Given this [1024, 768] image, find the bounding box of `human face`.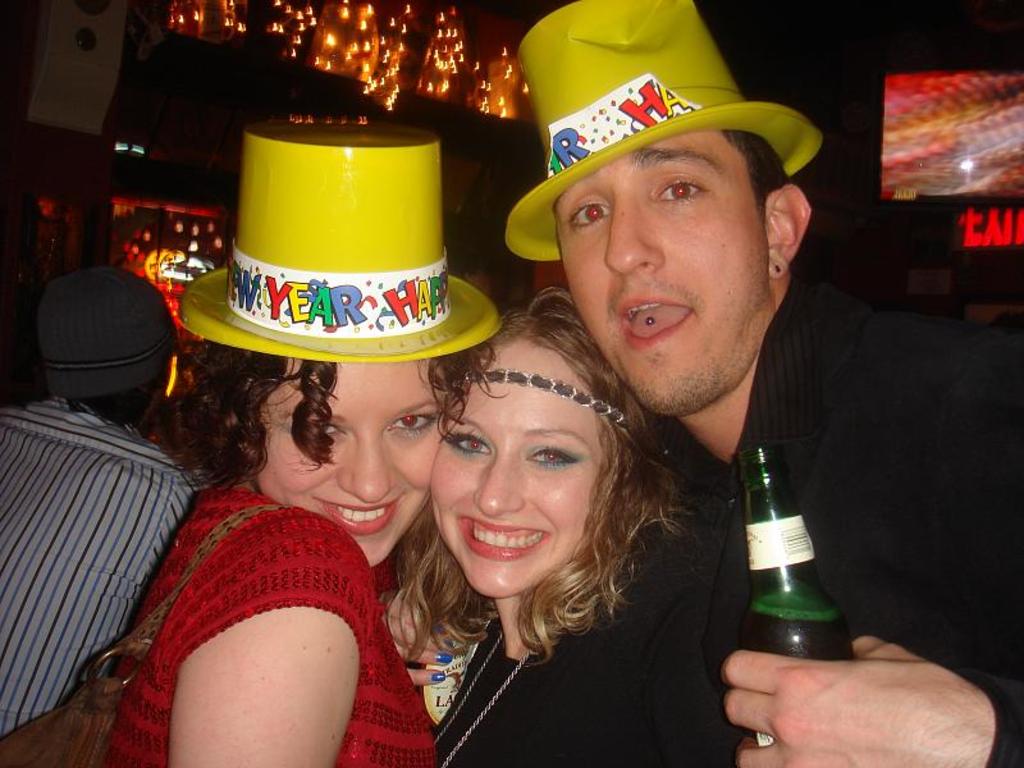
{"left": 557, "top": 137, "right": 745, "bottom": 416}.
